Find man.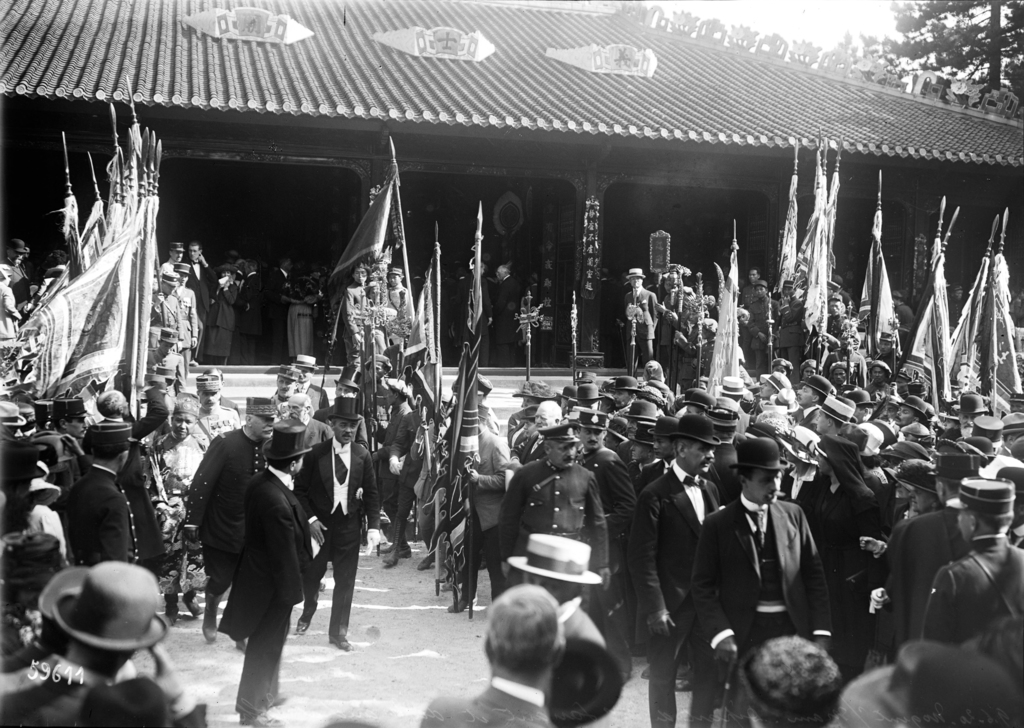
(x1=921, y1=476, x2=1023, y2=641).
